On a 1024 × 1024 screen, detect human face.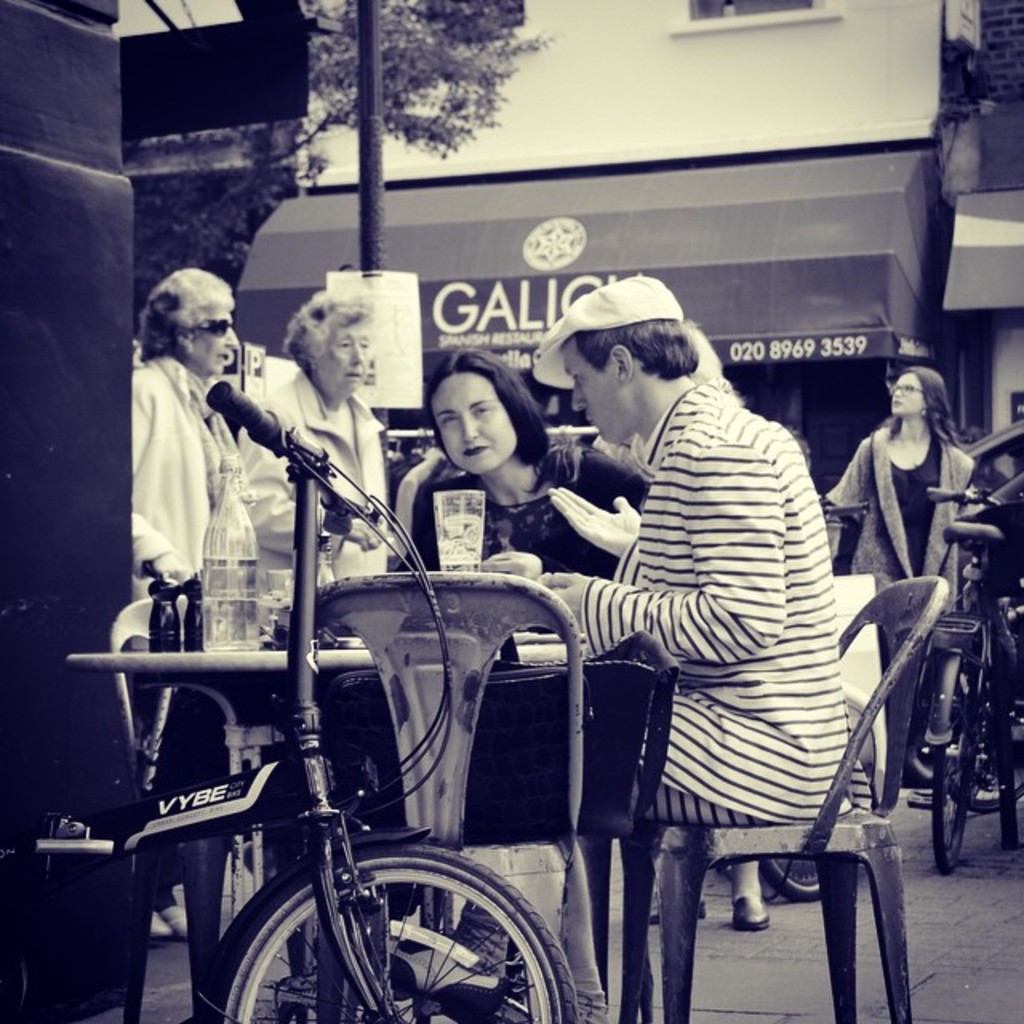
bbox=(570, 344, 626, 445).
